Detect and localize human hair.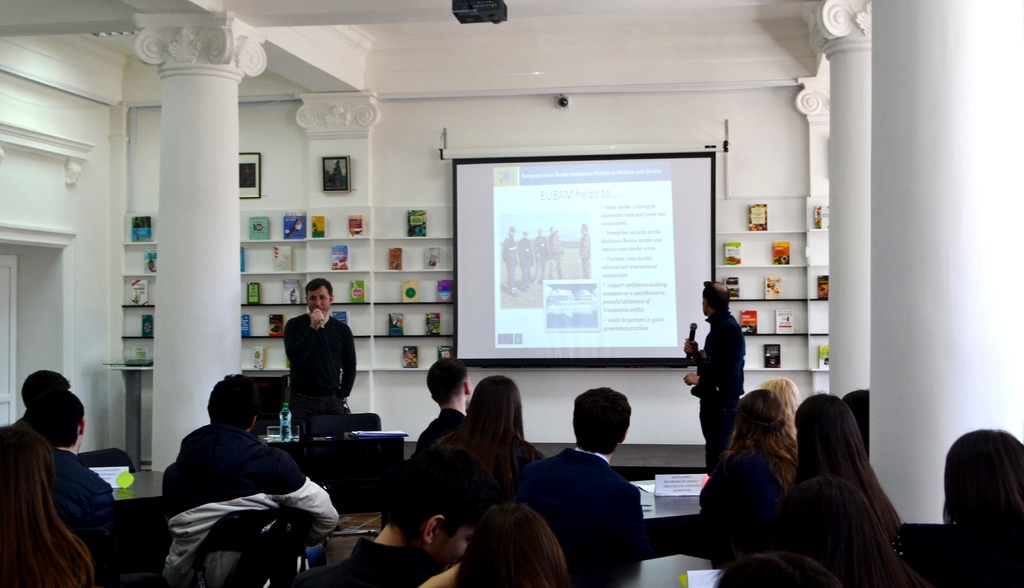
Localized at 425,355,470,404.
